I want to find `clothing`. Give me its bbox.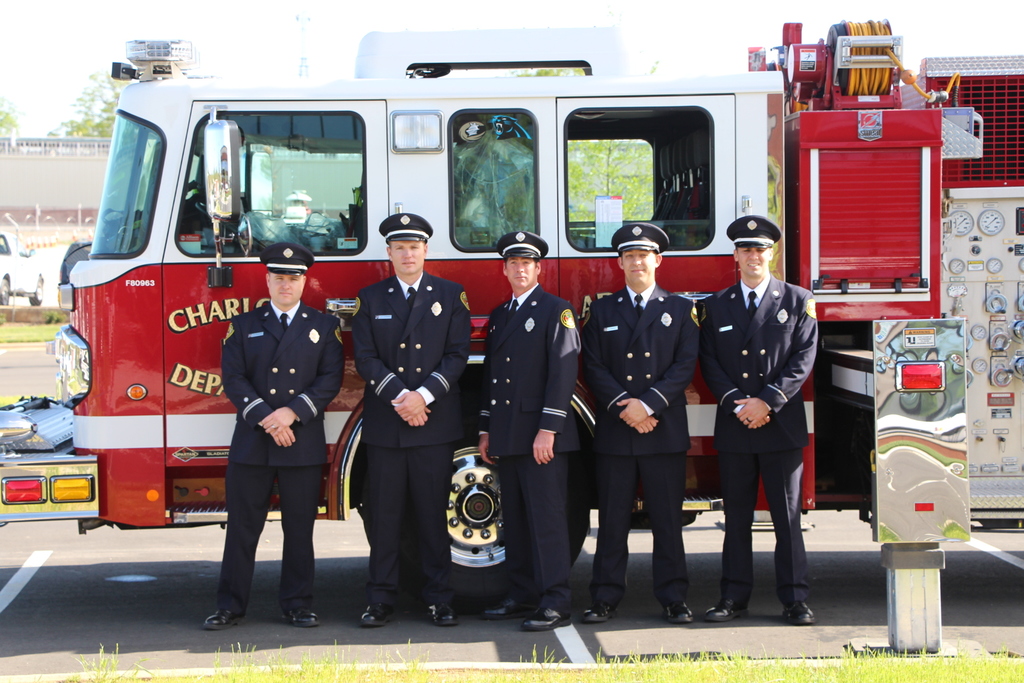
rect(343, 264, 472, 602).
